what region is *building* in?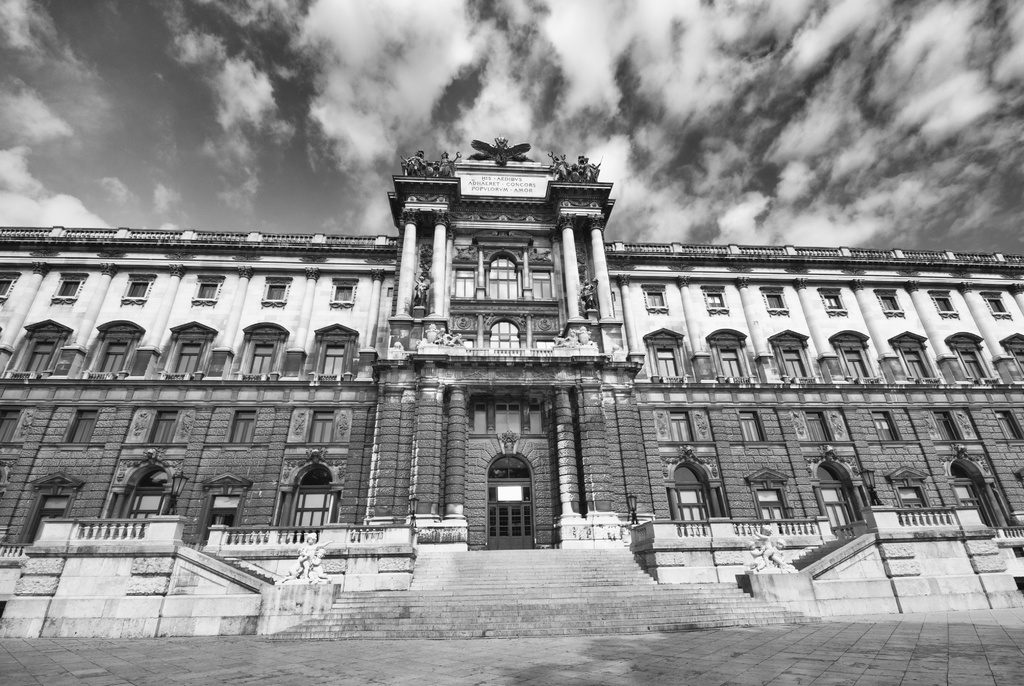
[0,135,1023,641].
